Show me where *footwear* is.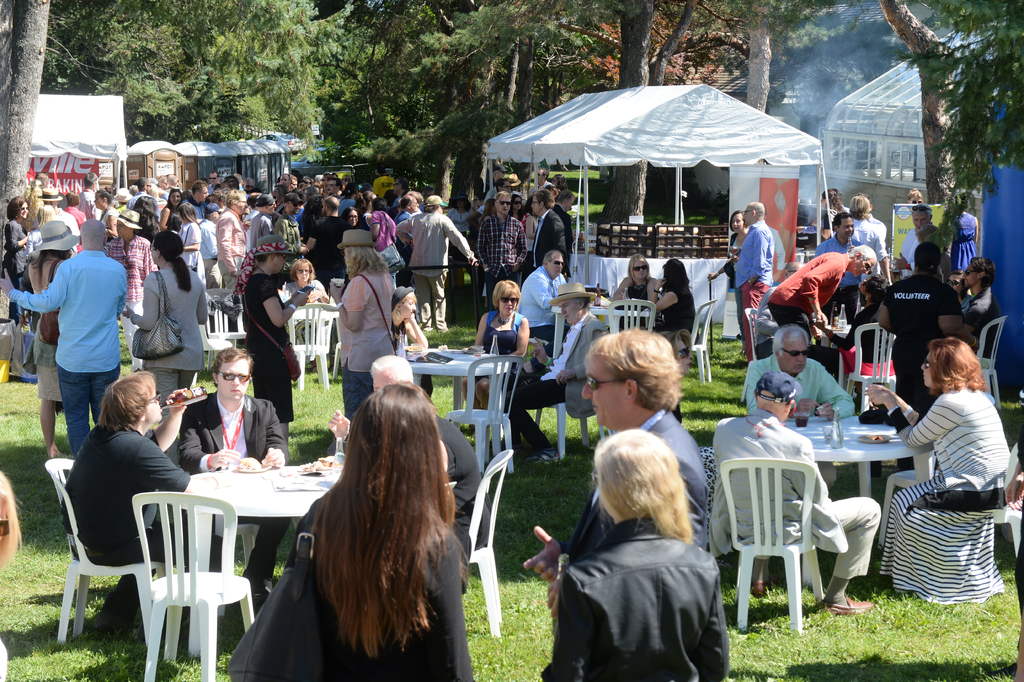
*footwear* is at [x1=751, y1=578, x2=766, y2=593].
